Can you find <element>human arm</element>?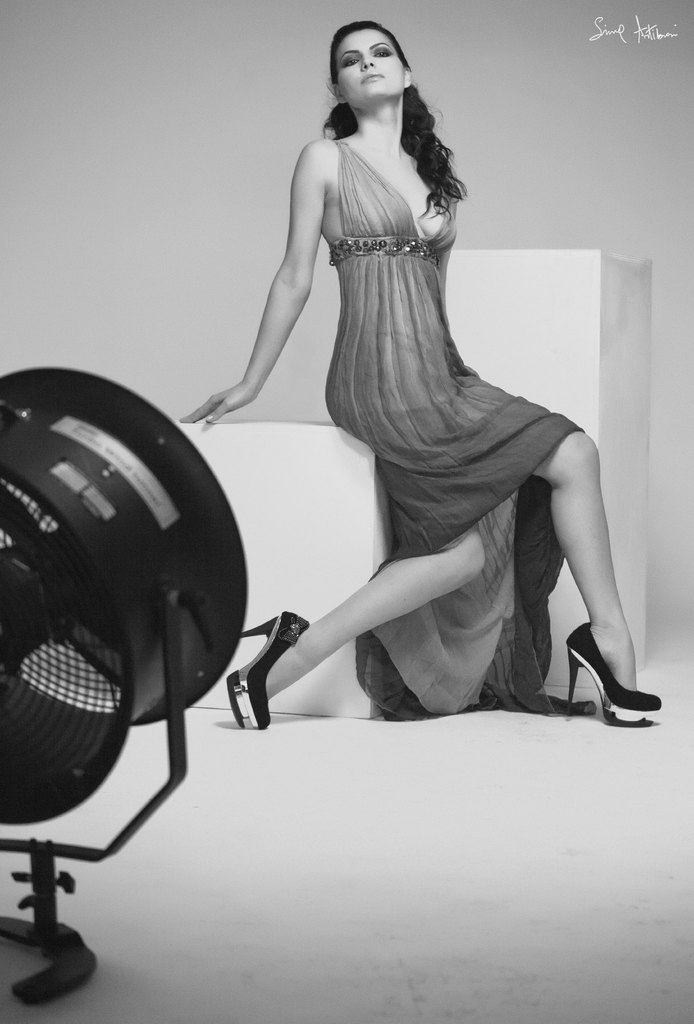
Yes, bounding box: (x1=207, y1=172, x2=324, y2=424).
